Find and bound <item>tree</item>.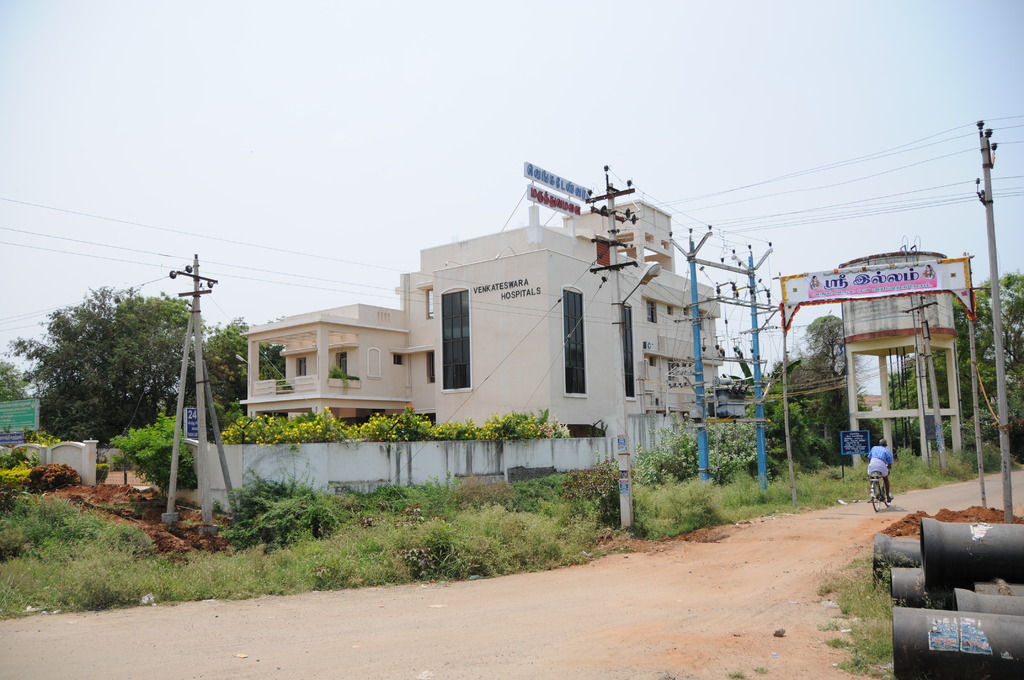
Bound: x1=173, y1=307, x2=259, y2=442.
